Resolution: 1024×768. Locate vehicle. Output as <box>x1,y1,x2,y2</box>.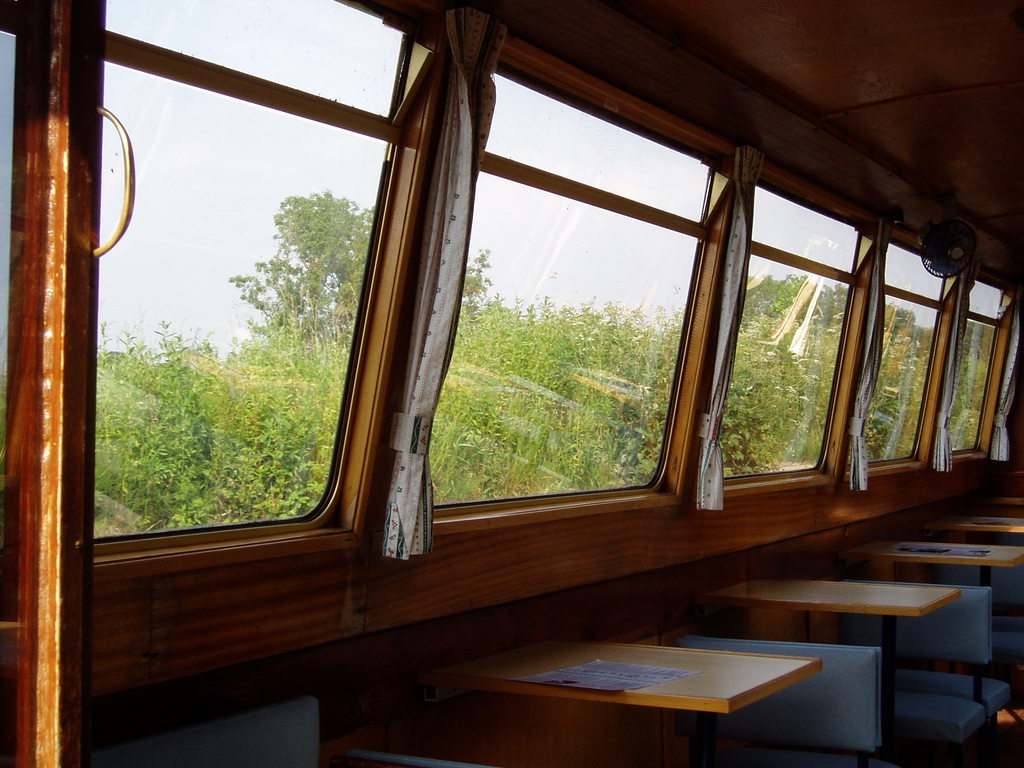
<box>0,33,1021,737</box>.
